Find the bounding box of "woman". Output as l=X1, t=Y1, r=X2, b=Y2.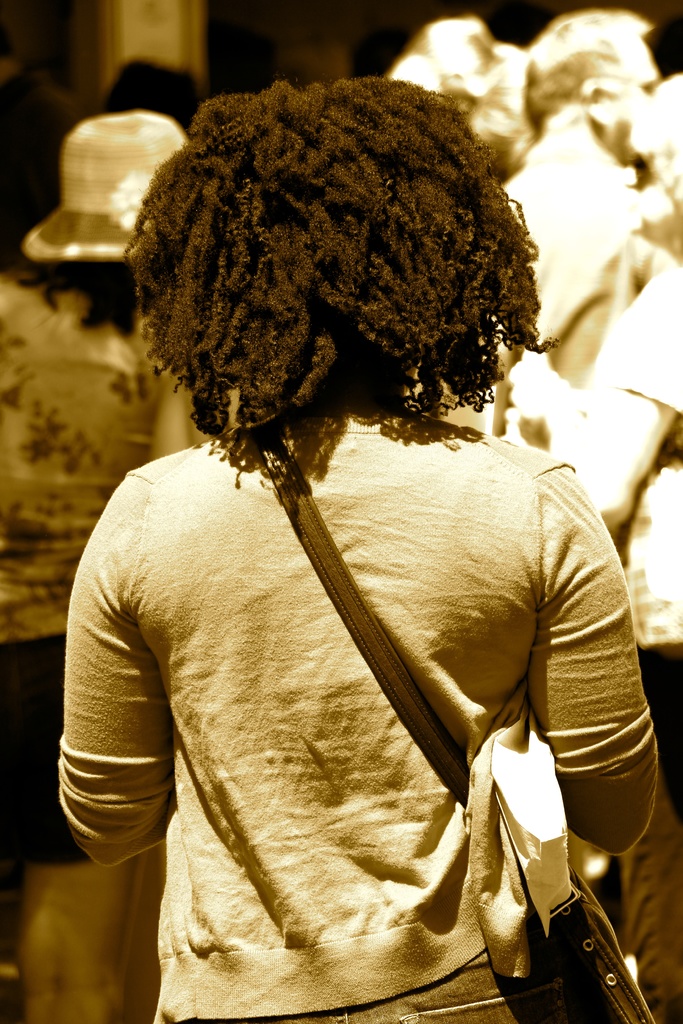
l=25, t=18, r=664, b=859.
